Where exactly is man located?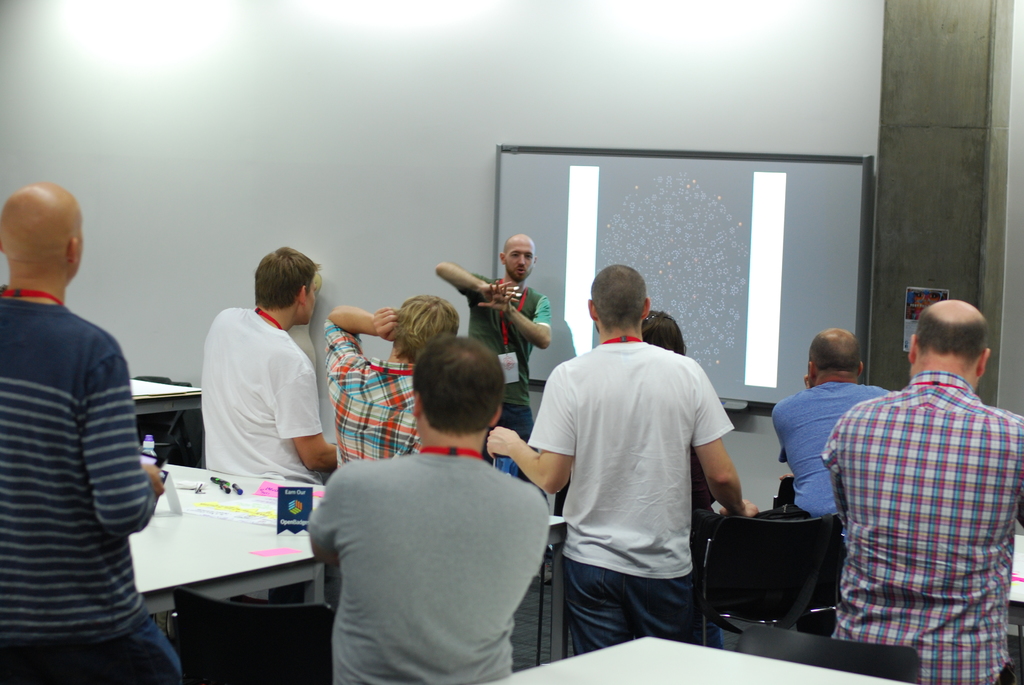
Its bounding box is Rect(772, 329, 893, 519).
